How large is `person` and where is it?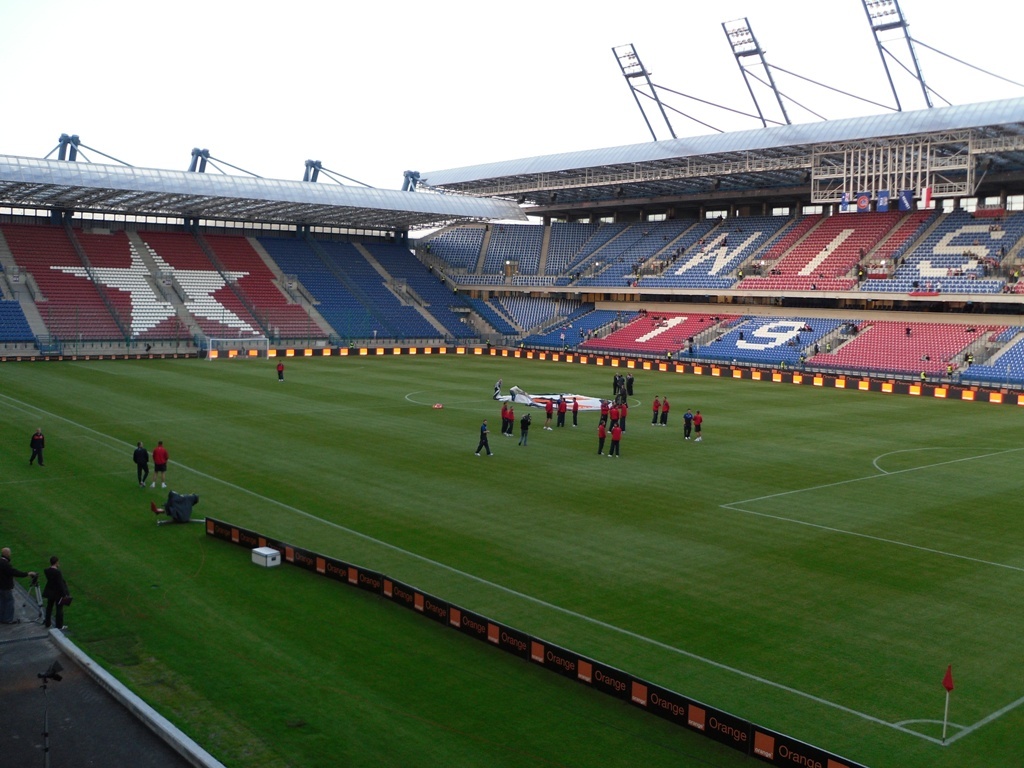
Bounding box: left=544, top=397, right=554, bottom=429.
